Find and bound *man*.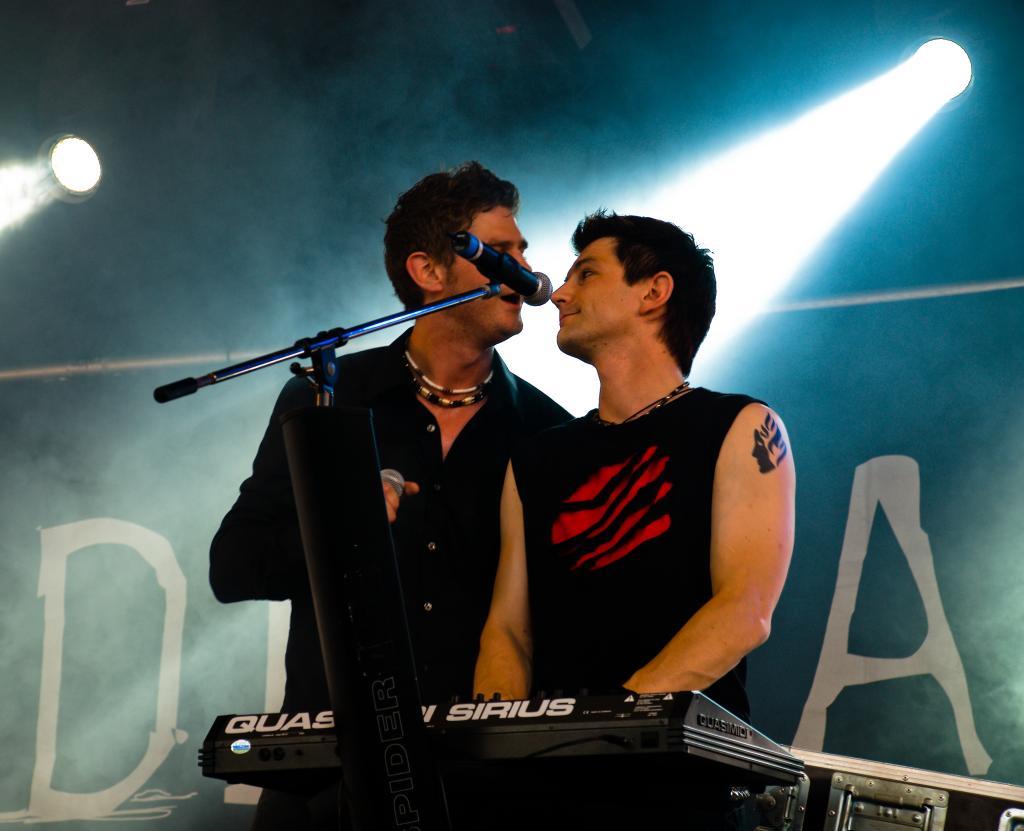
Bound: bbox=[208, 157, 577, 830].
